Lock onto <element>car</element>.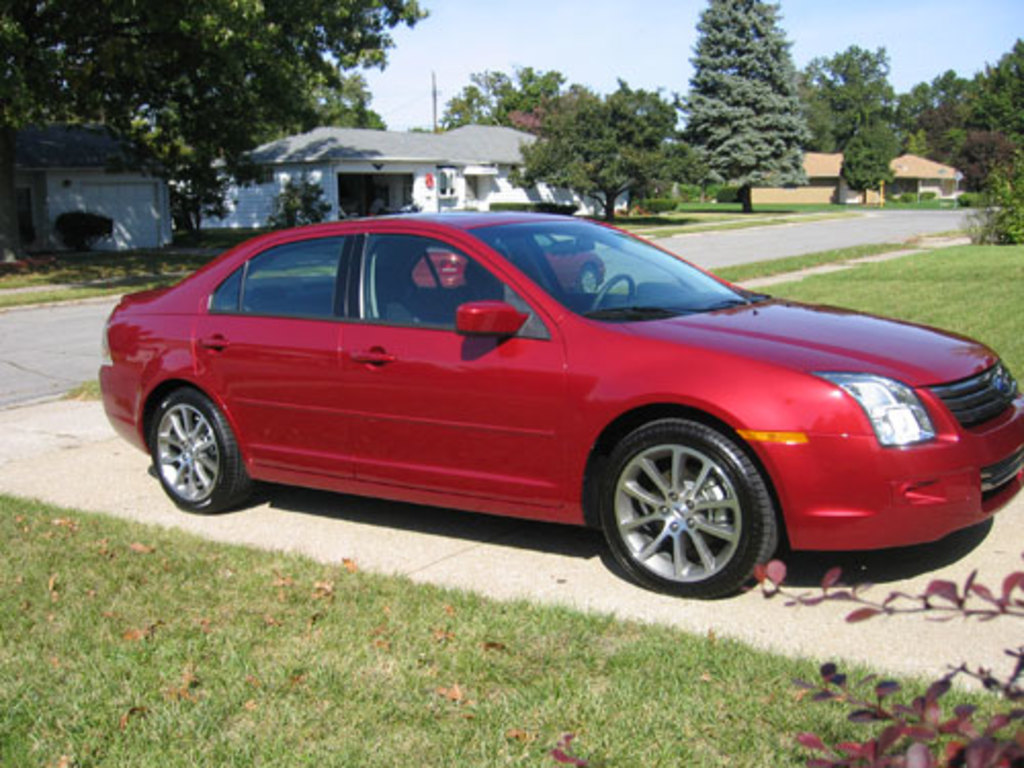
Locked: detection(94, 207, 1022, 602).
